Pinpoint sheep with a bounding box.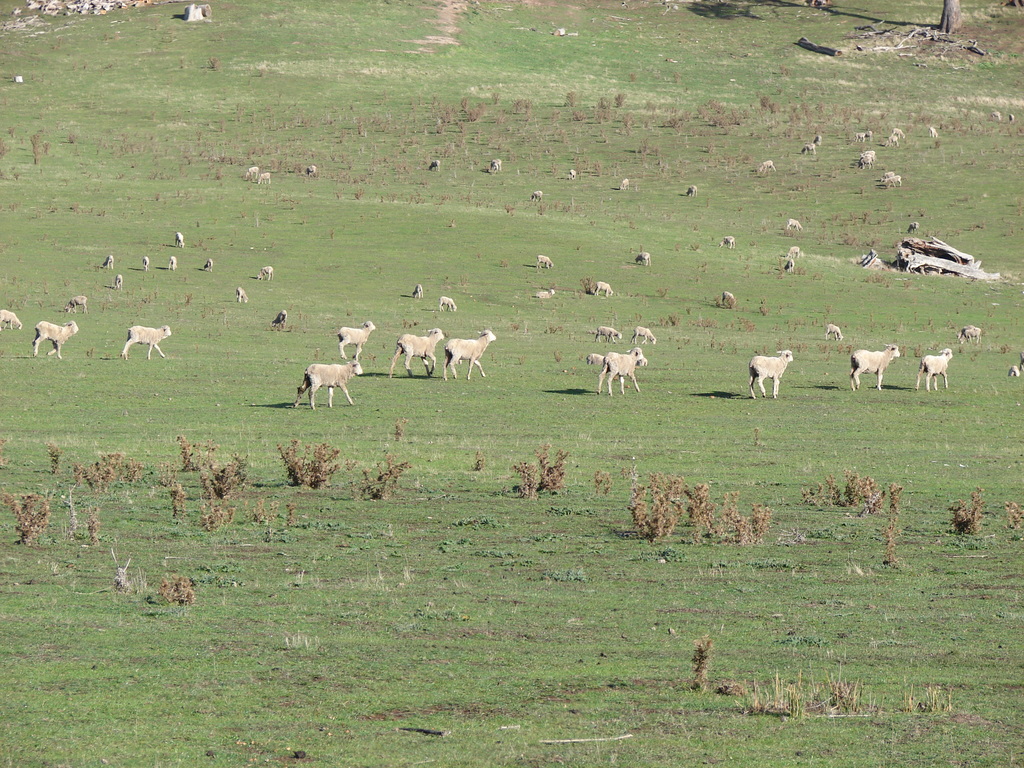
select_region(989, 111, 1002, 120).
